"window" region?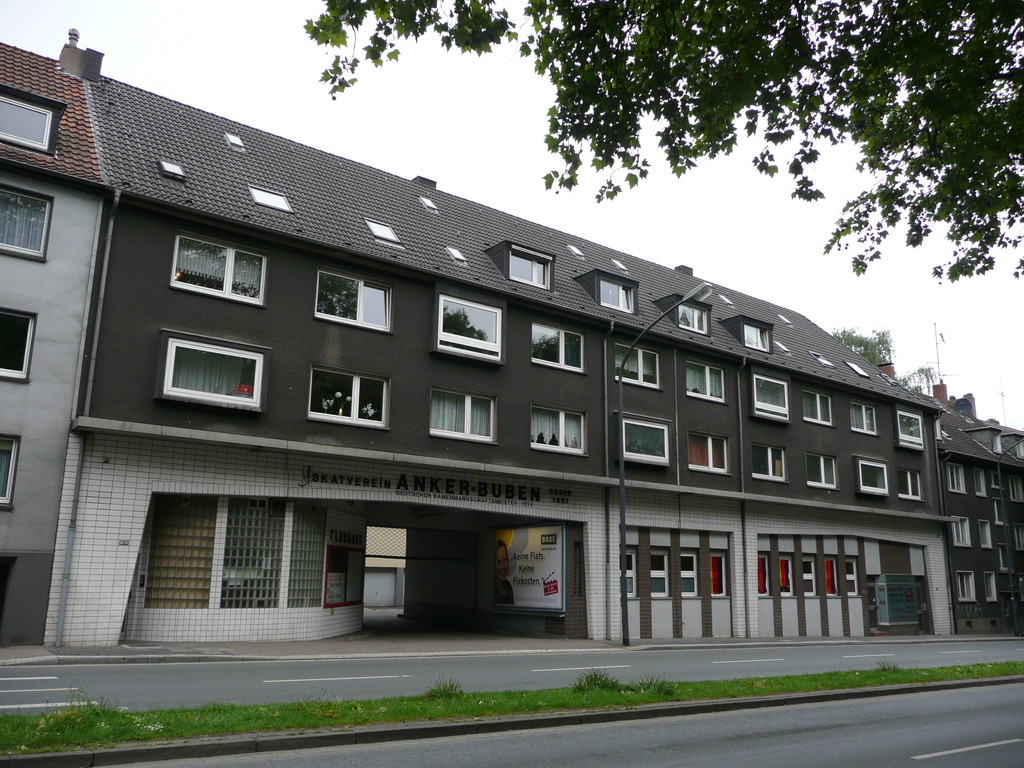
detection(180, 239, 259, 300)
